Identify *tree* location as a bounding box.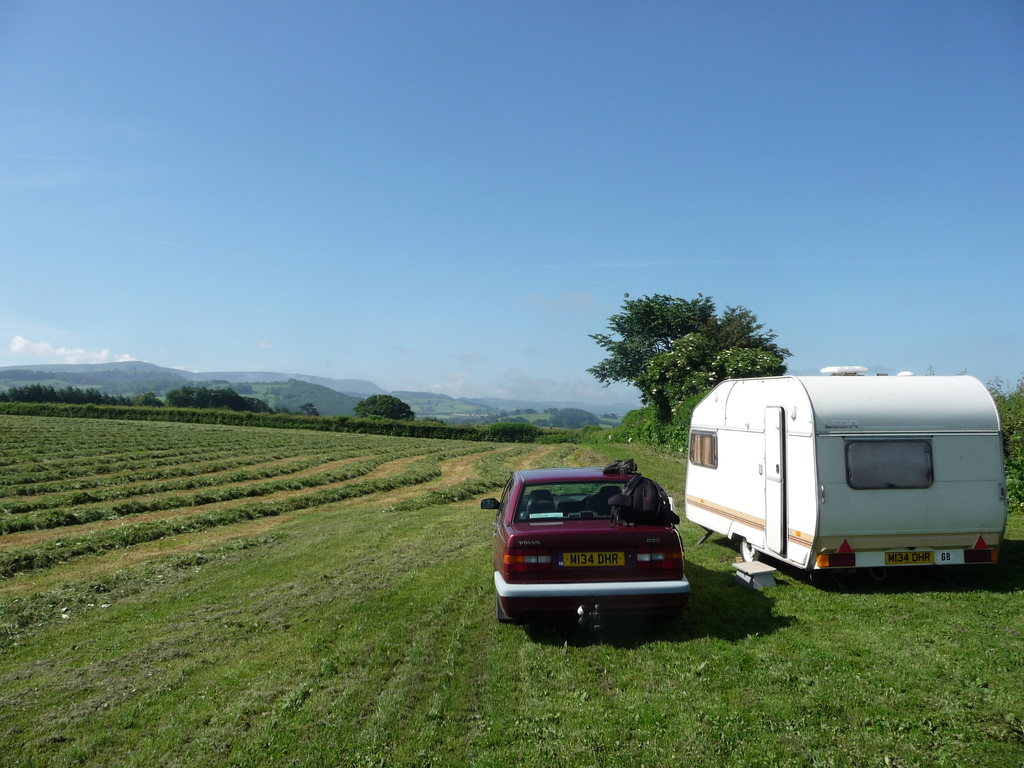
<box>978,373,1023,512</box>.
